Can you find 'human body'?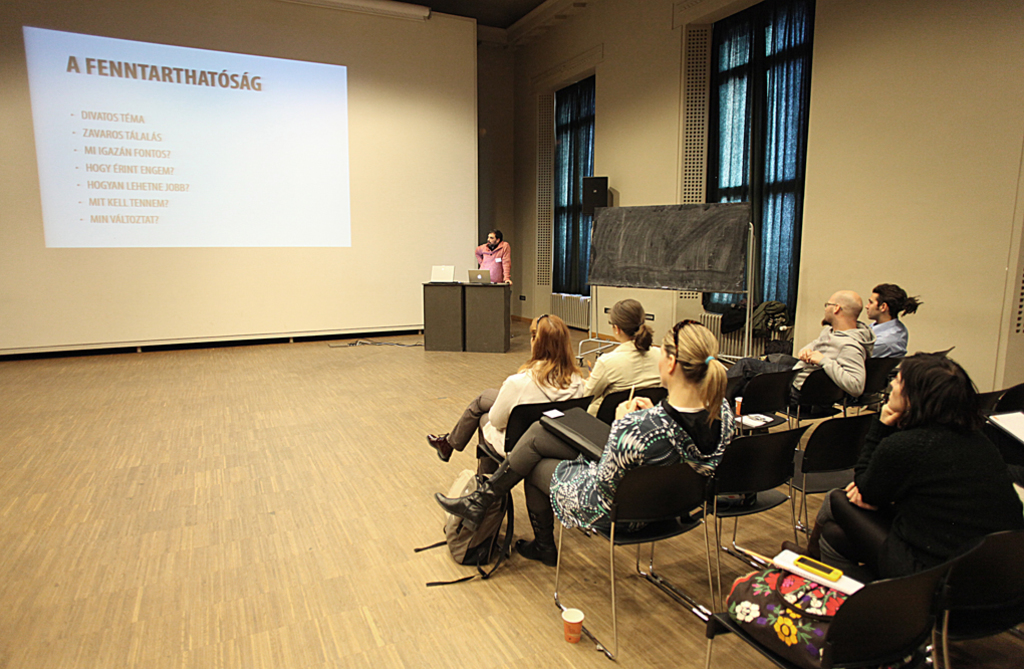
Yes, bounding box: bbox=(788, 283, 919, 423).
